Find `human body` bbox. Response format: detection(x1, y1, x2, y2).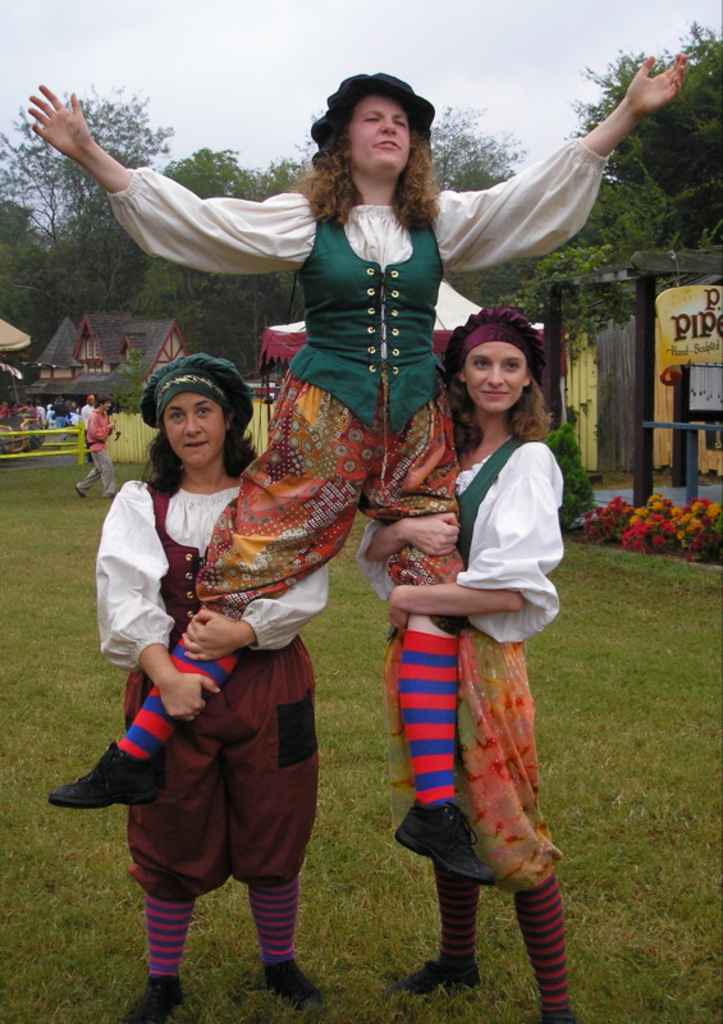
detection(91, 347, 326, 1005).
